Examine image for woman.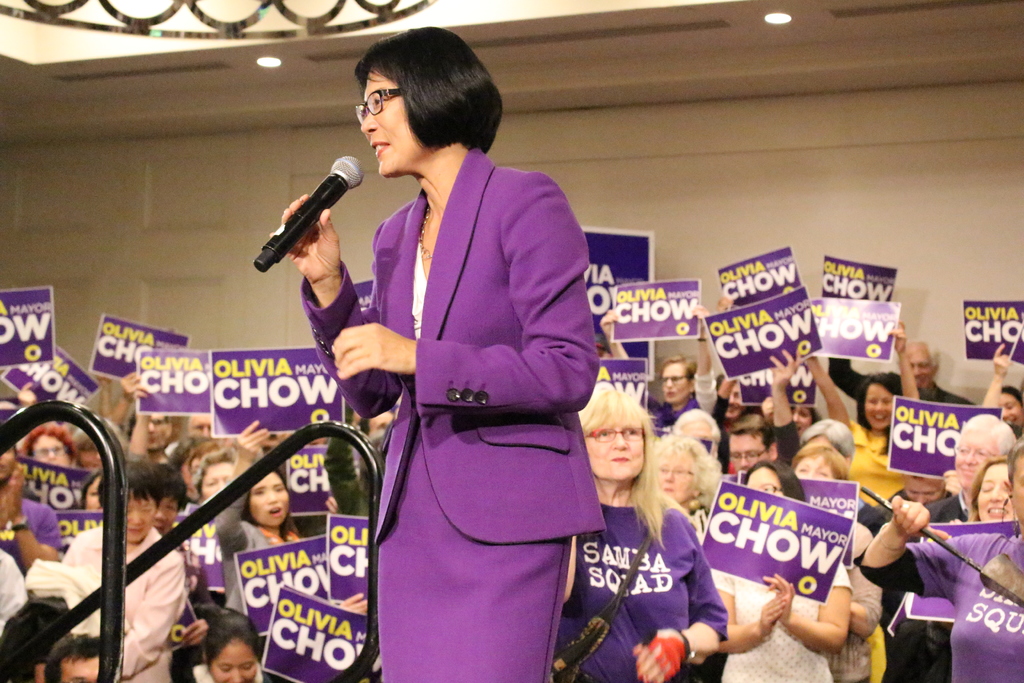
Examination result: select_region(551, 381, 733, 682).
